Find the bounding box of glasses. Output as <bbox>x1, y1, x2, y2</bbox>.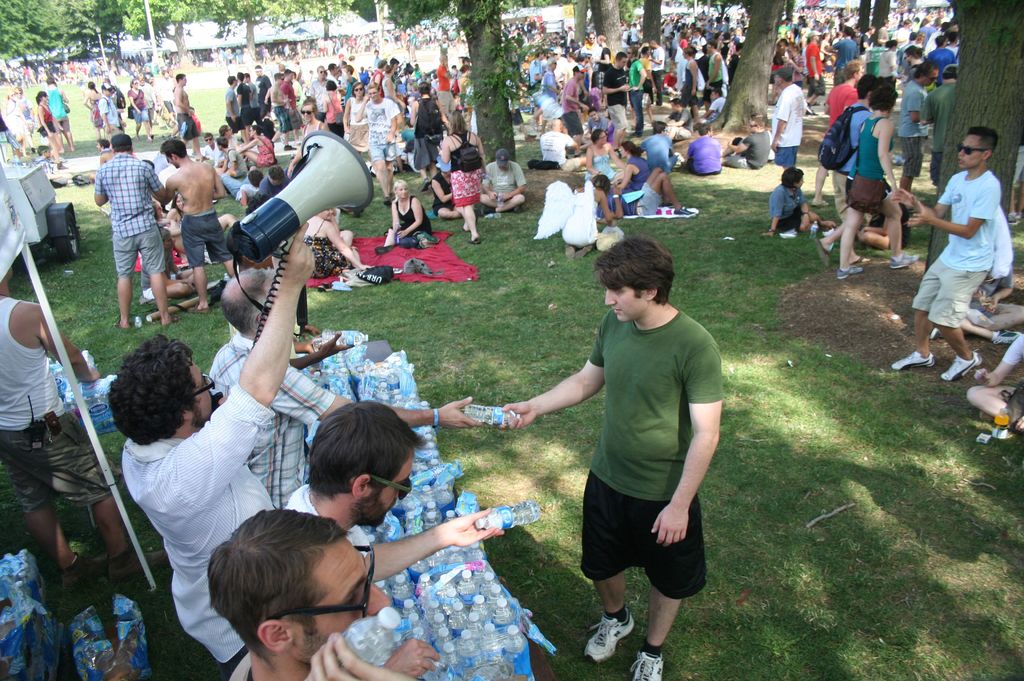
<bbox>268, 542, 375, 623</bbox>.
